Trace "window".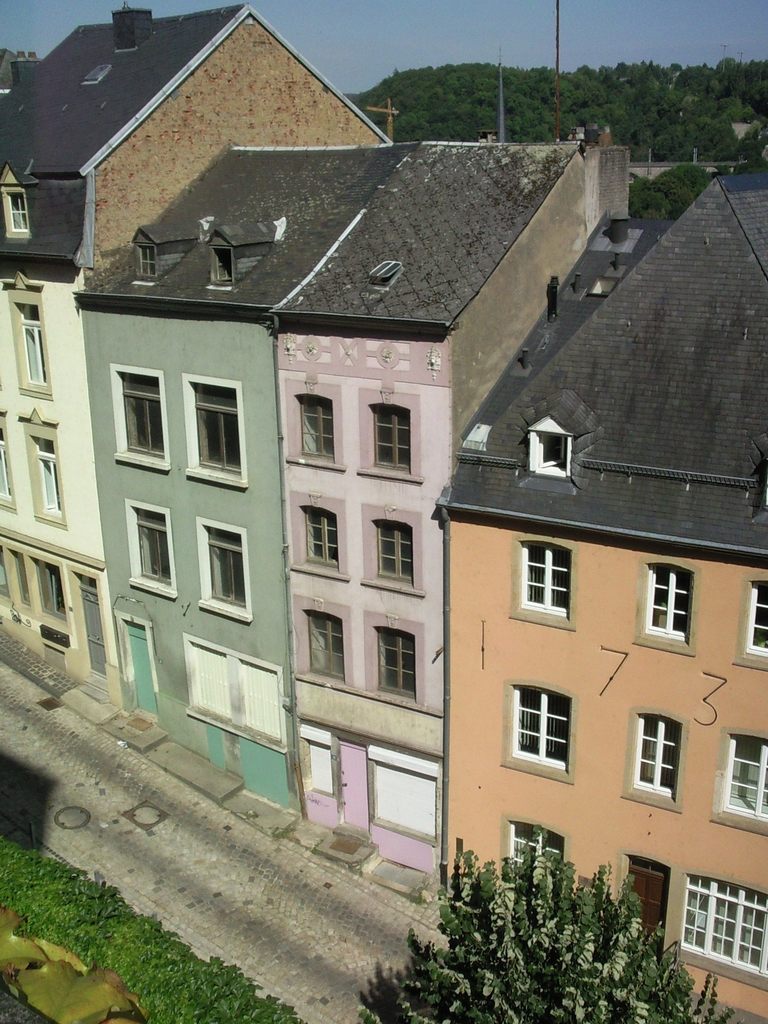
Traced to (14, 307, 51, 392).
